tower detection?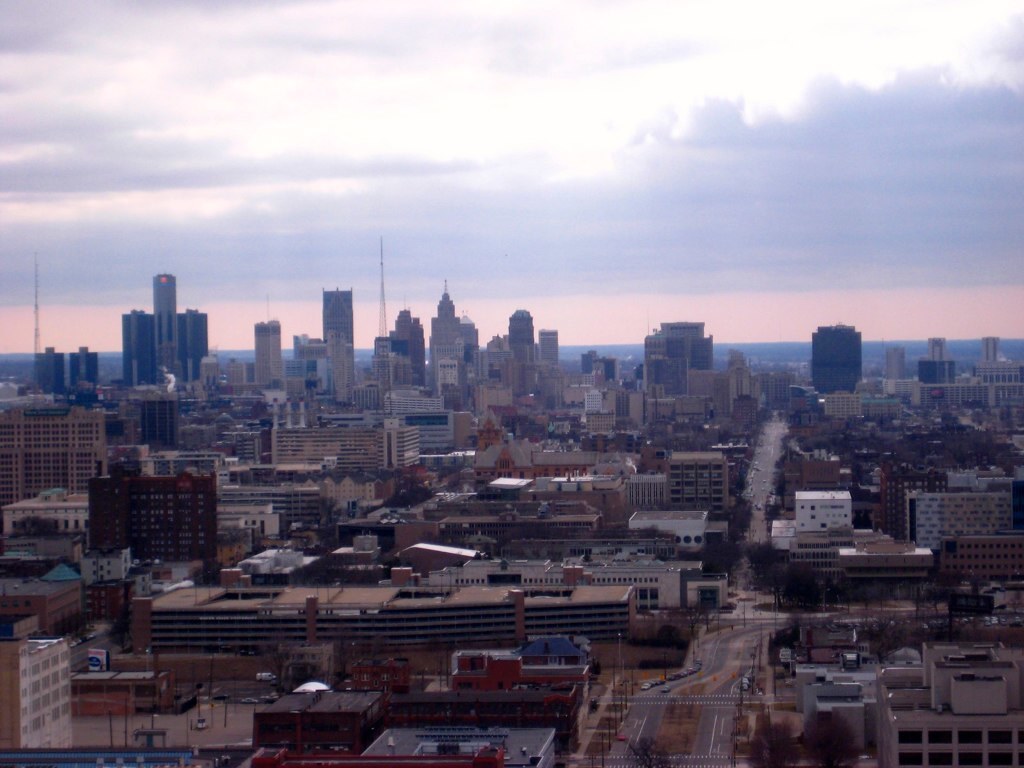
BBox(670, 447, 732, 536)
